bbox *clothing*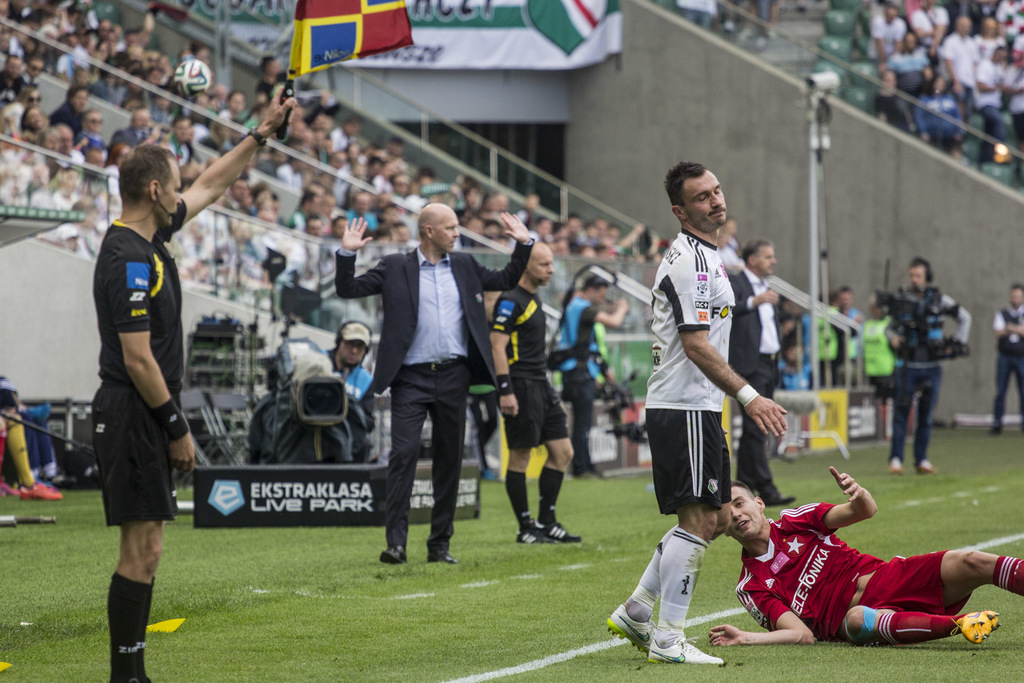
bbox=[743, 504, 967, 636]
